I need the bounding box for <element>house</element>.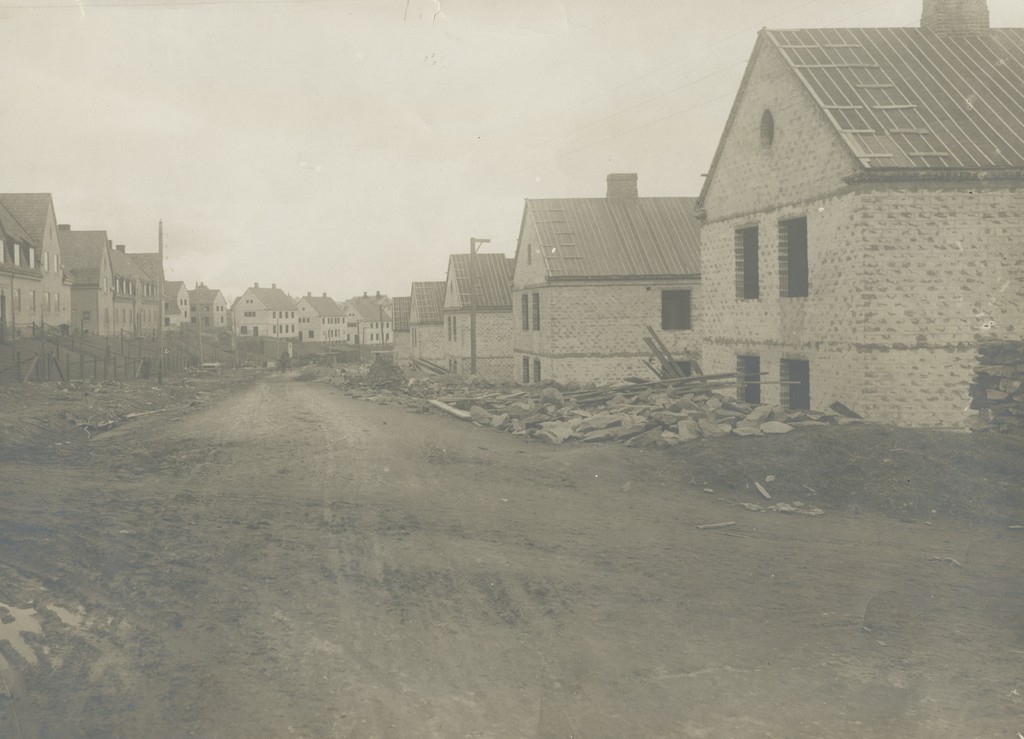
Here it is: <region>125, 247, 166, 336</region>.
